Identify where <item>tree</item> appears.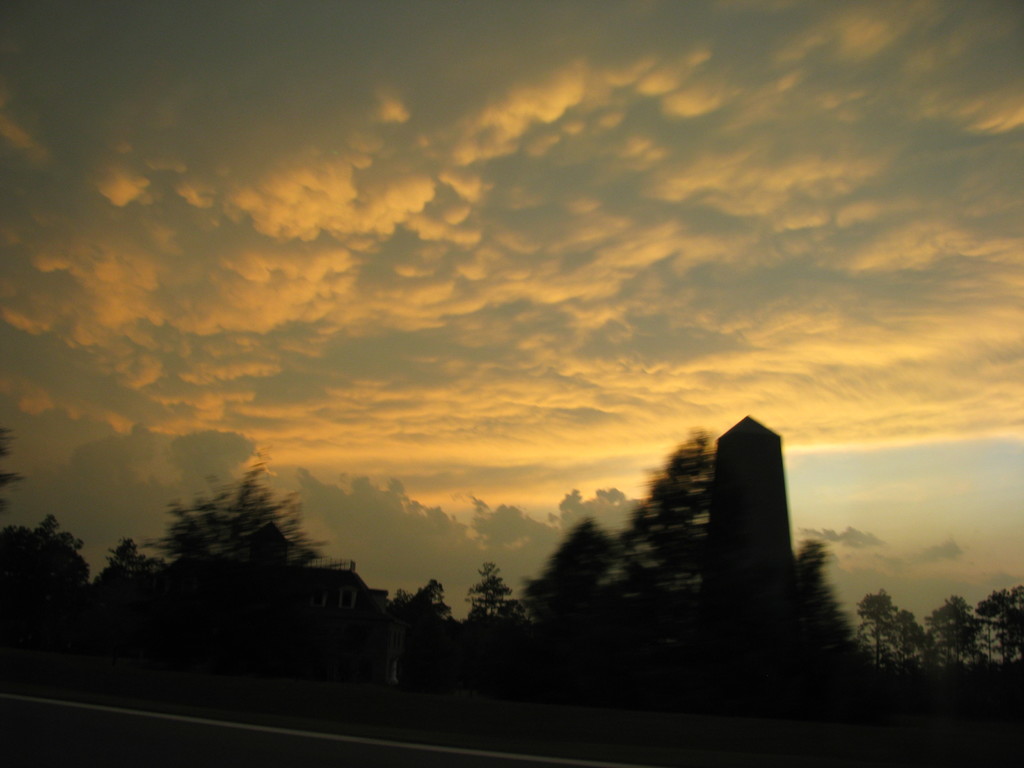
Appears at <box>922,596,981,675</box>.
